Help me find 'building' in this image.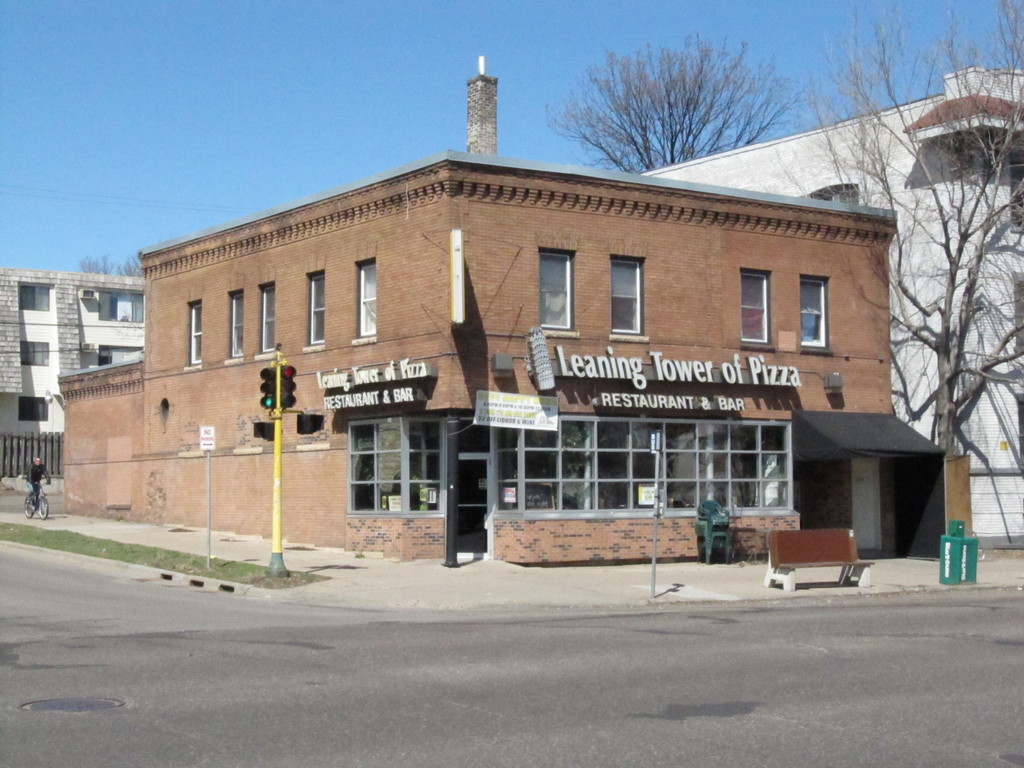
Found it: (68, 54, 943, 564).
